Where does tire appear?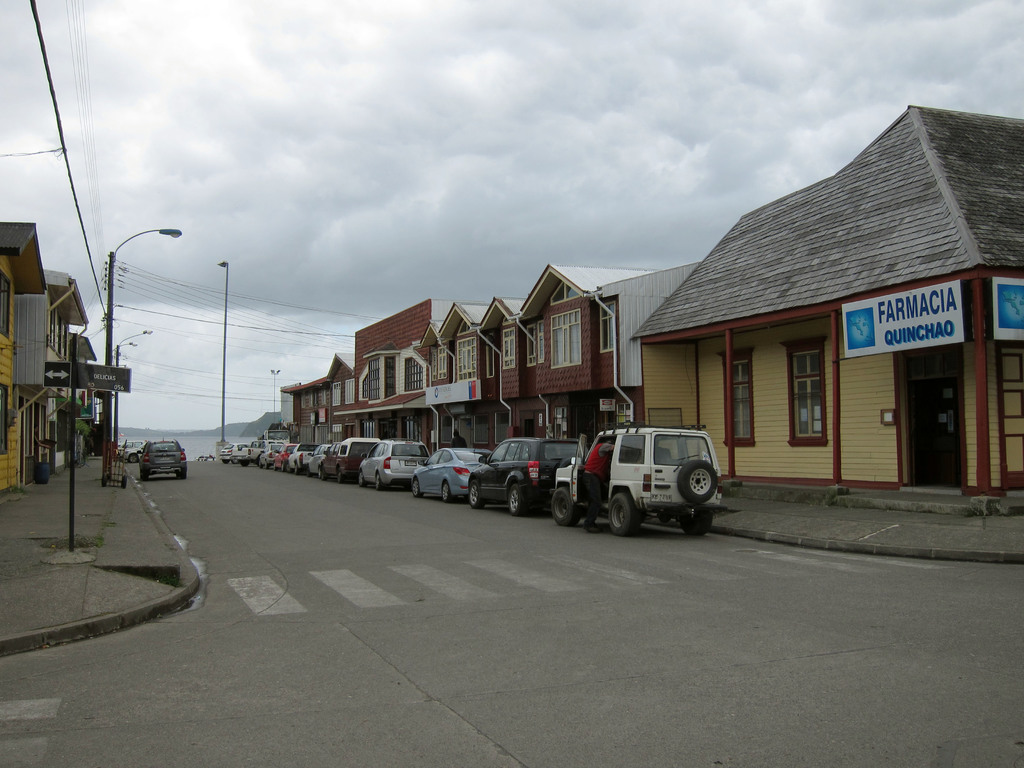
Appears at (x1=510, y1=481, x2=526, y2=516).
